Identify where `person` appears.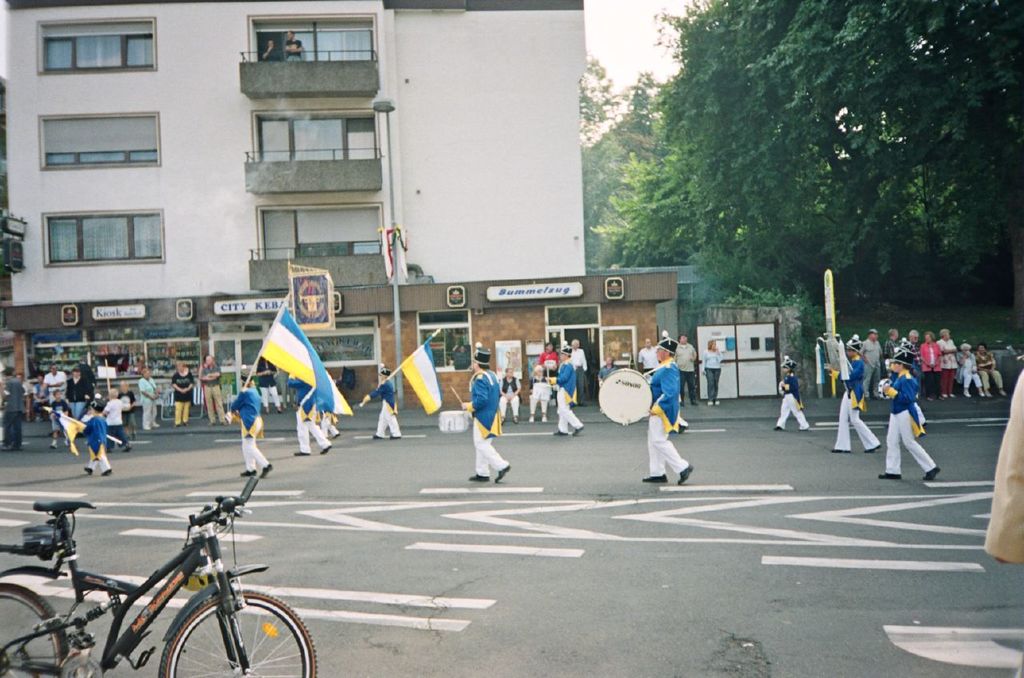
Appears at pyautogui.locateOnScreen(830, 338, 881, 458).
